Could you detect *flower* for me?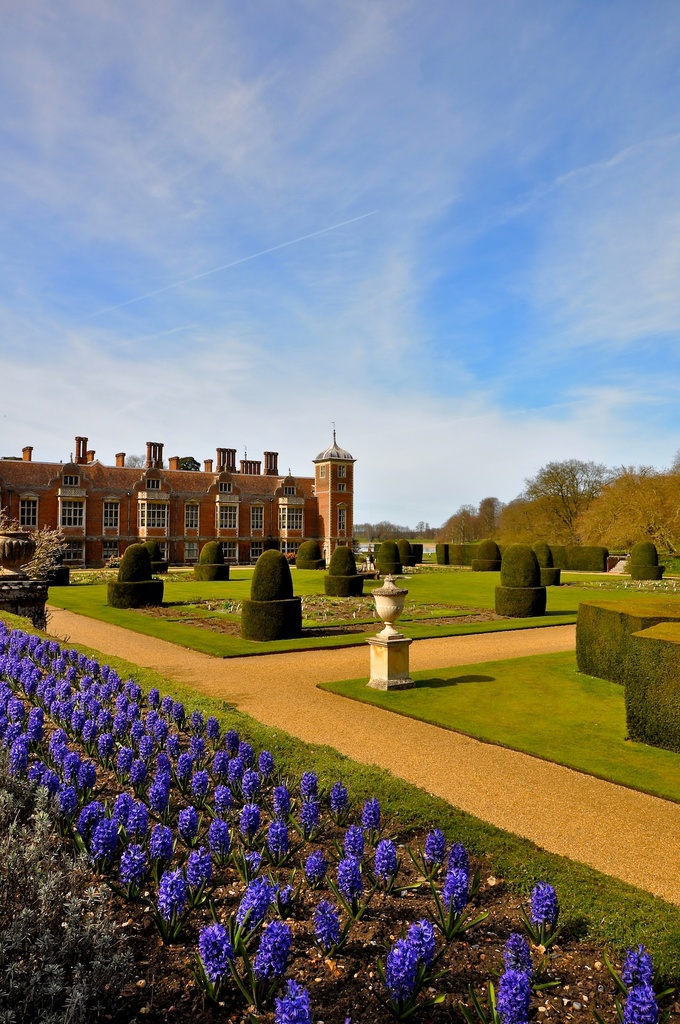
Detection result: x1=297, y1=769, x2=320, y2=803.
